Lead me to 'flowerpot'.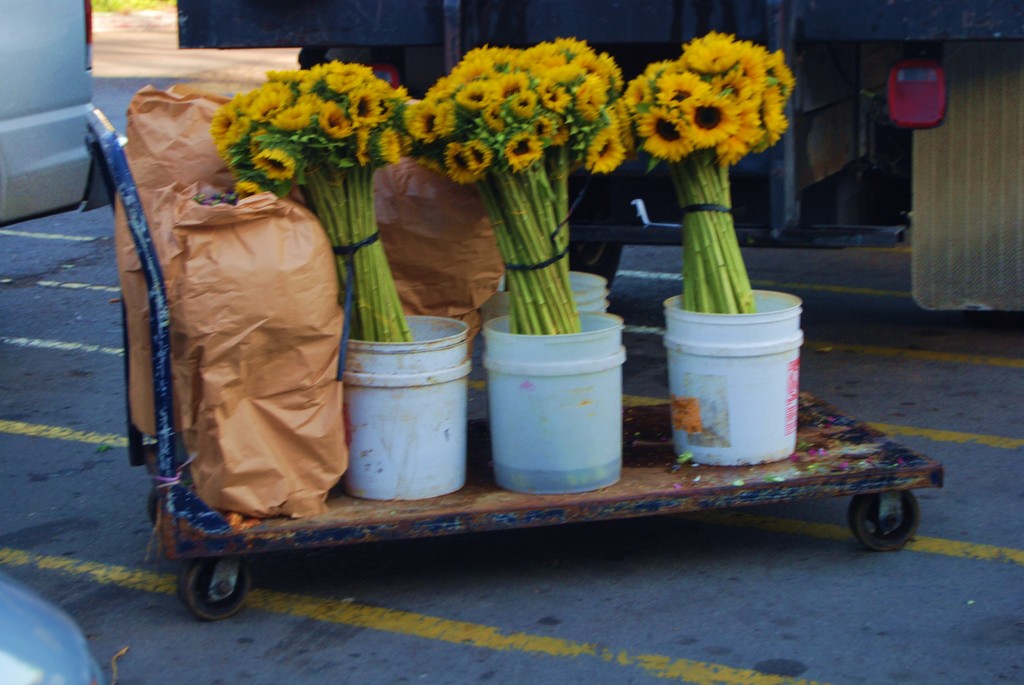
Lead to x1=661, y1=285, x2=816, y2=469.
